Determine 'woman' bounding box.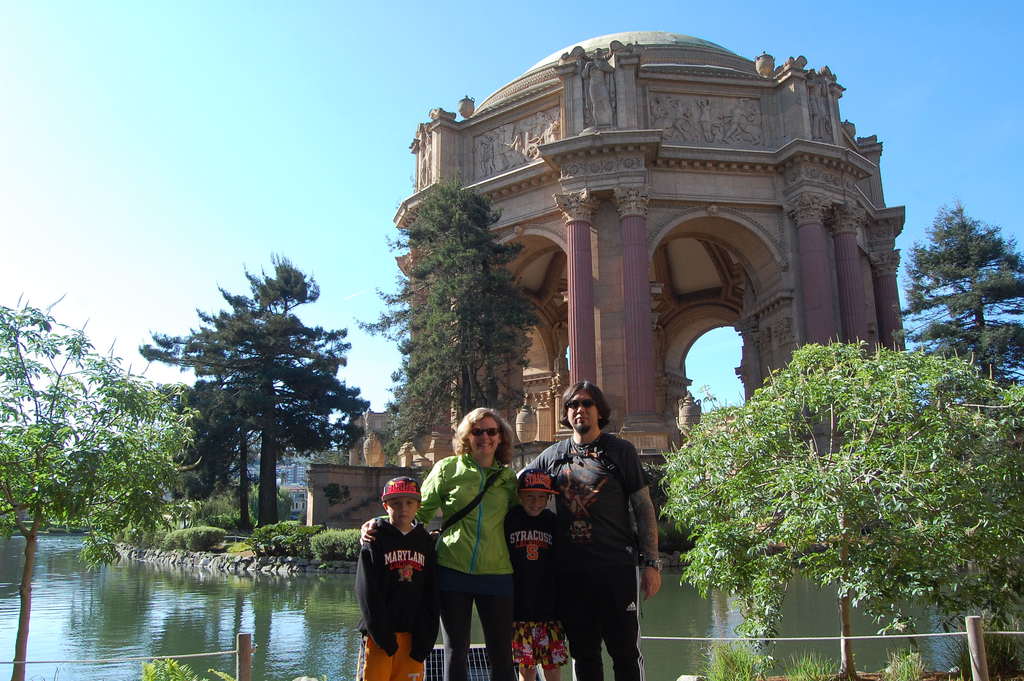
Determined: crop(358, 408, 527, 680).
